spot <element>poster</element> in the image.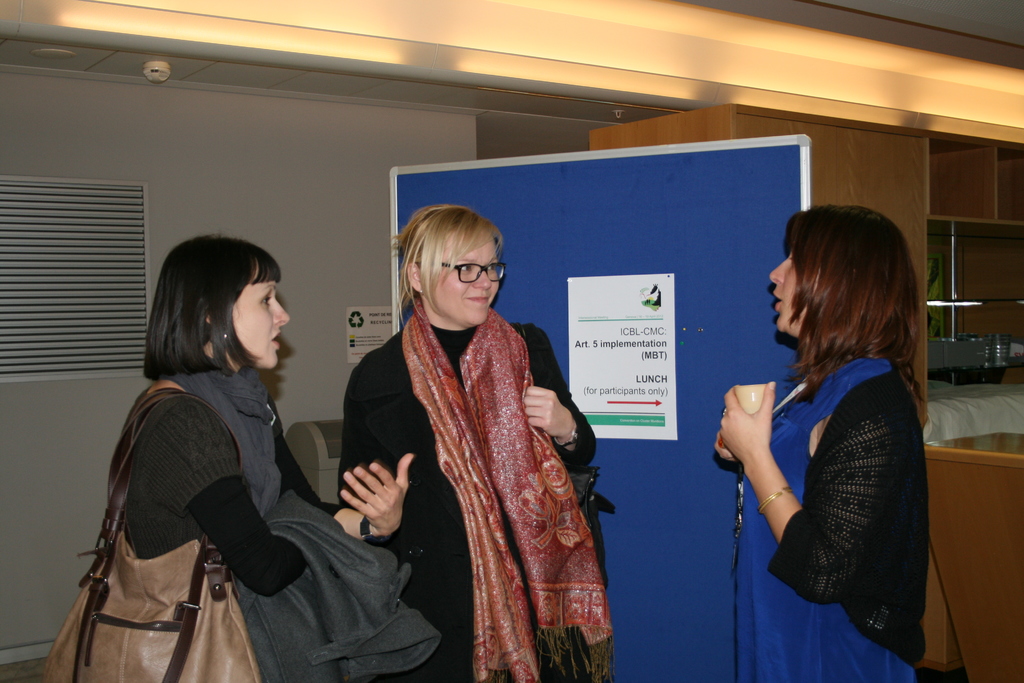
<element>poster</element> found at detection(568, 270, 678, 441).
